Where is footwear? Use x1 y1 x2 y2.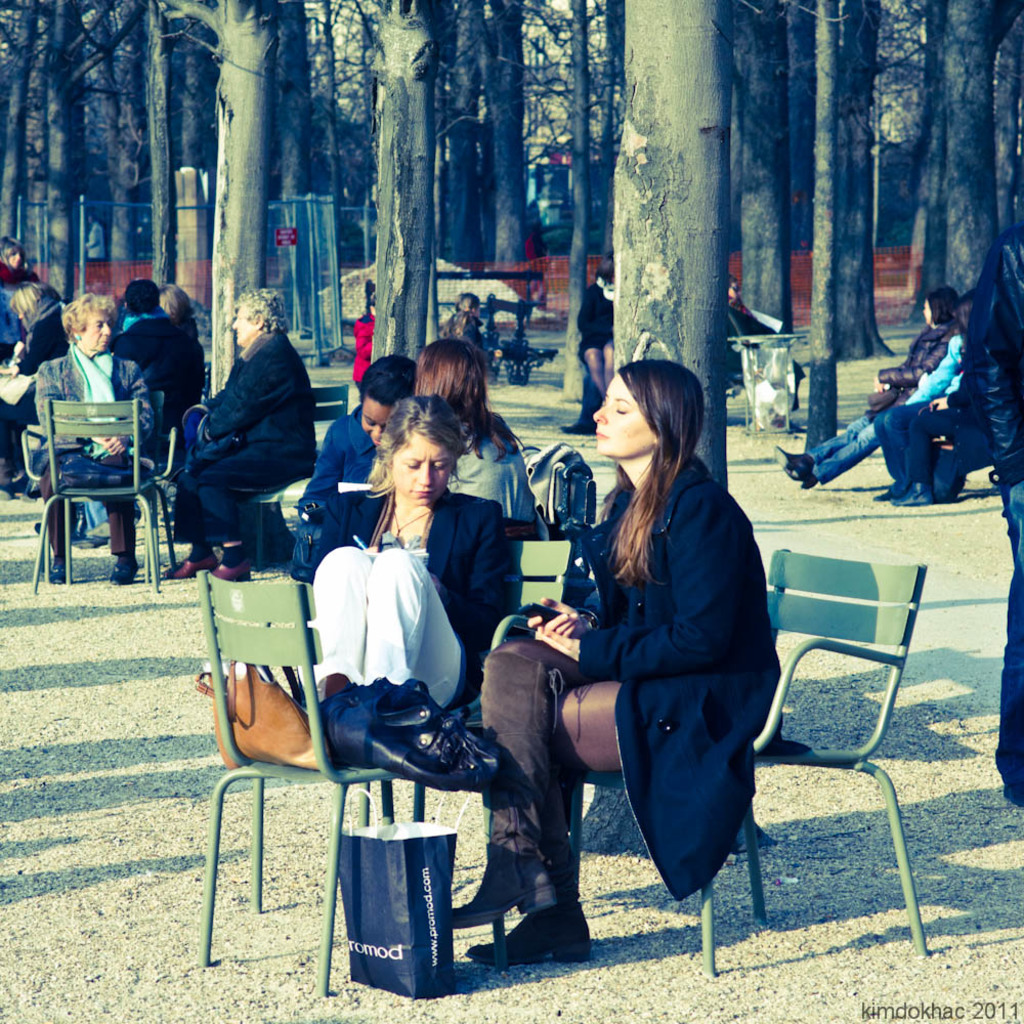
783 470 813 494.
